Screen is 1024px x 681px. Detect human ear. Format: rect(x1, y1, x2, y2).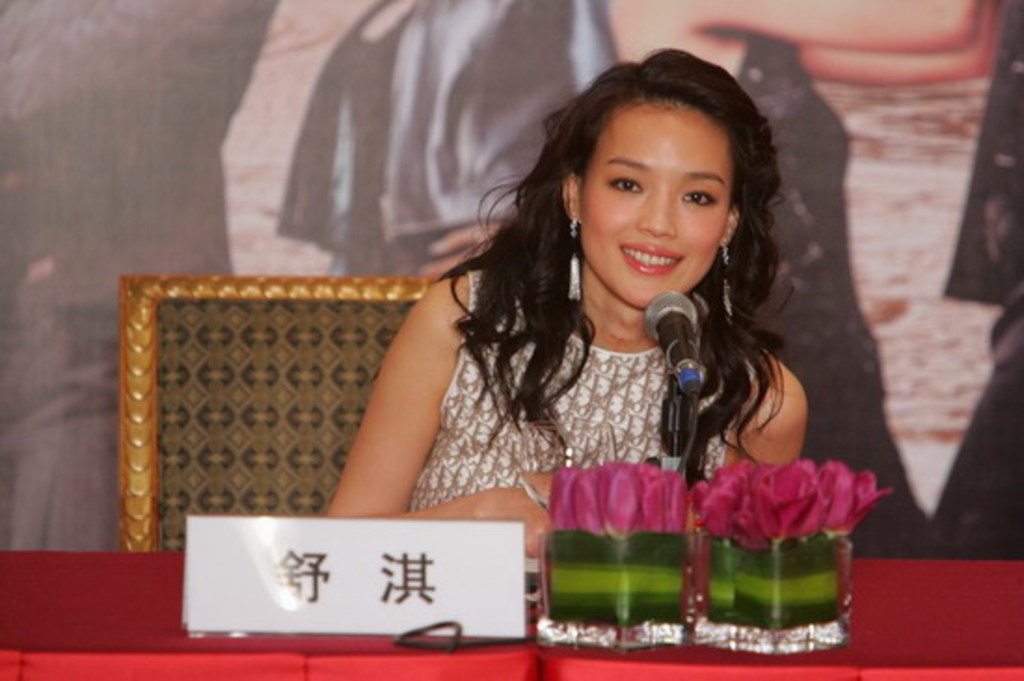
rect(559, 167, 585, 220).
